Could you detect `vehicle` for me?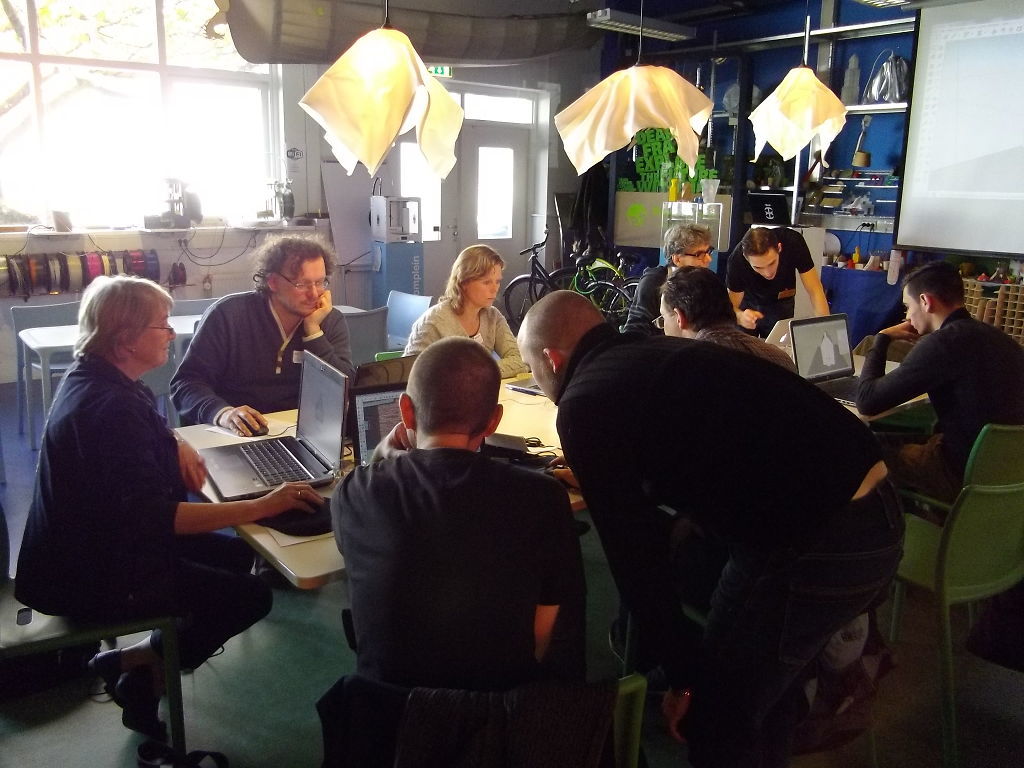
Detection result: bbox=[535, 220, 642, 331].
